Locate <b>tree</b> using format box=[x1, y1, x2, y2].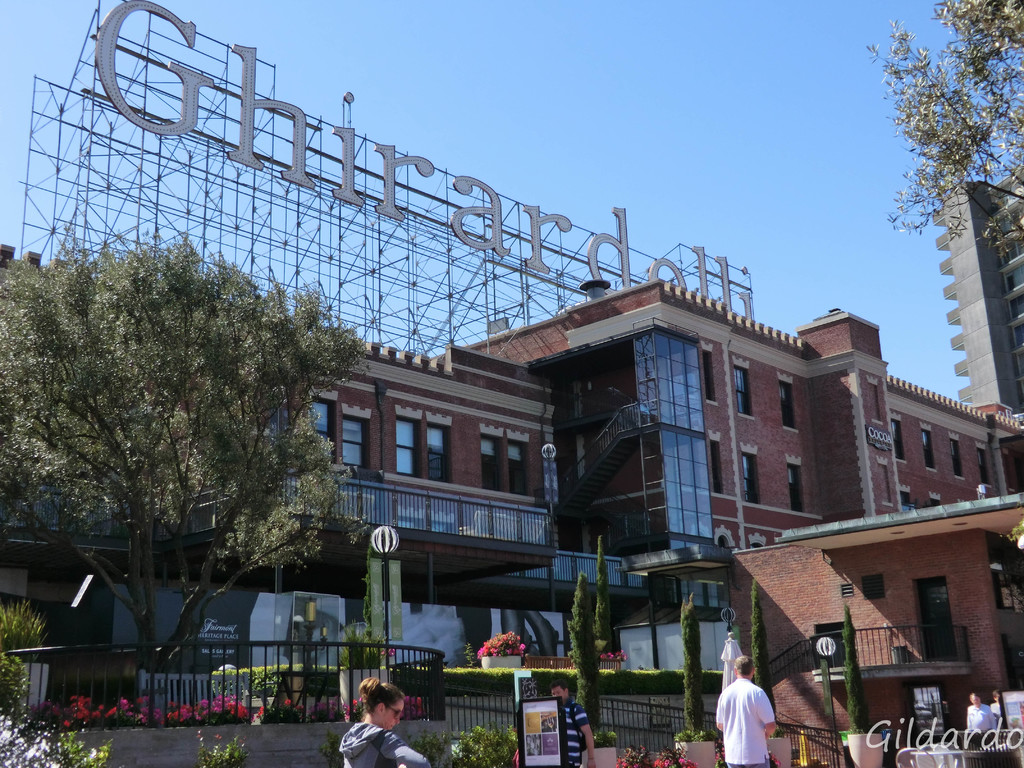
box=[680, 595, 704, 739].
